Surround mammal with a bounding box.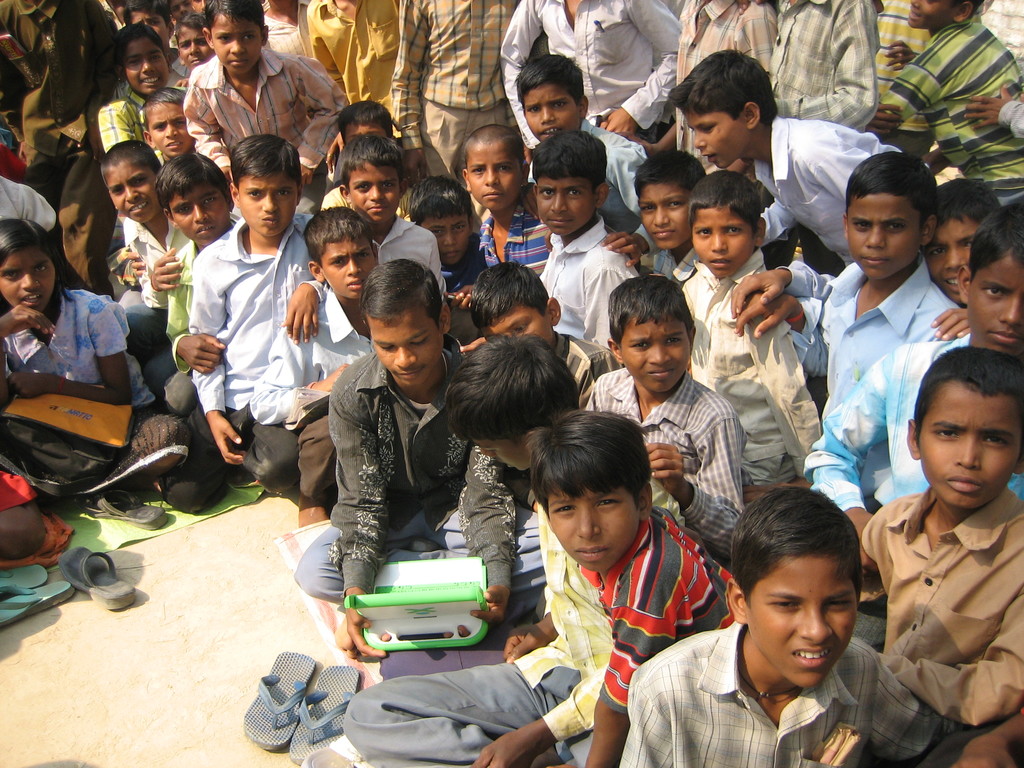
<bbox>916, 708, 1023, 767</bbox>.
